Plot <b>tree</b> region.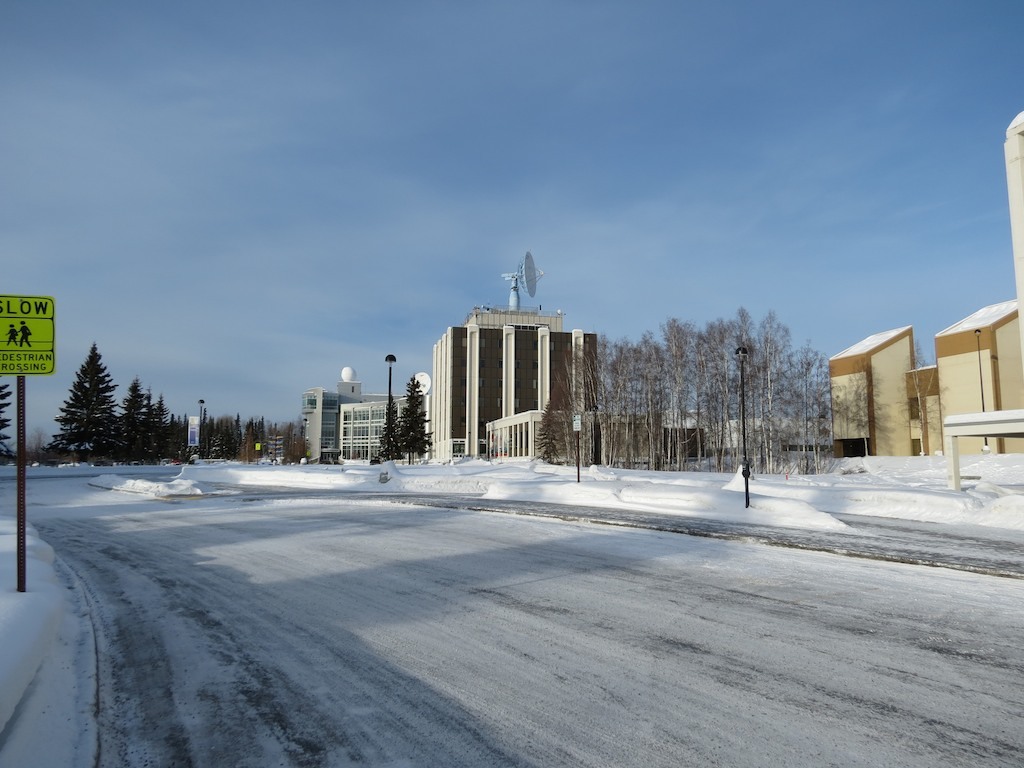
Plotted at bbox(46, 350, 150, 465).
